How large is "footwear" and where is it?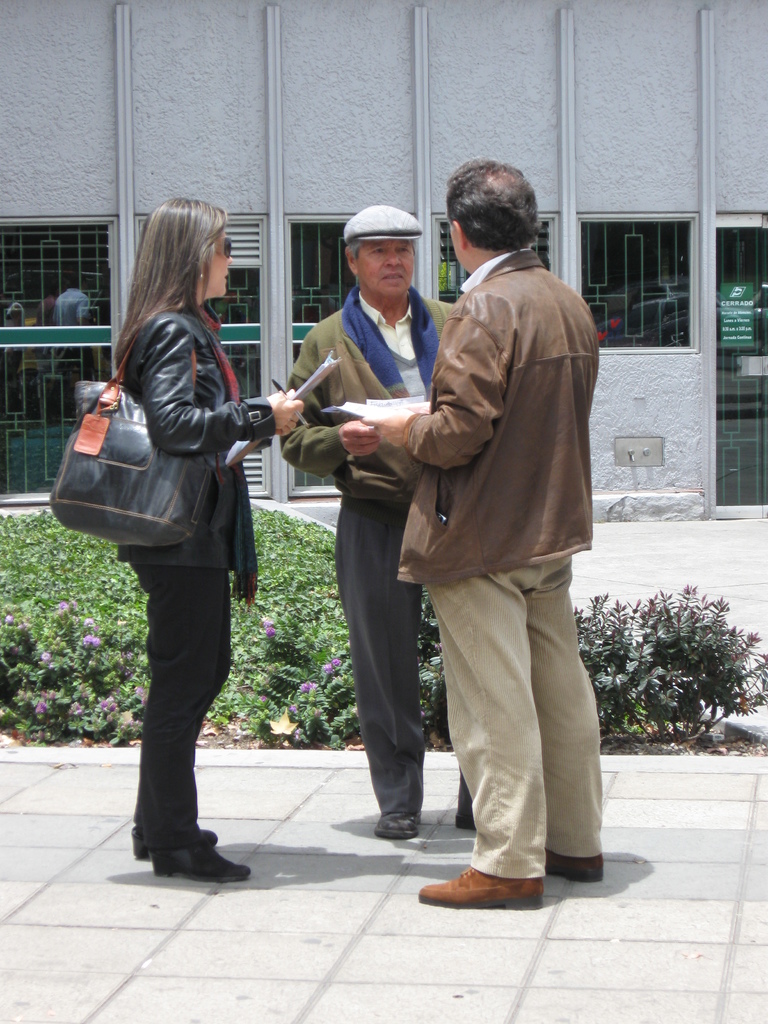
Bounding box: (left=453, top=813, right=476, bottom=834).
